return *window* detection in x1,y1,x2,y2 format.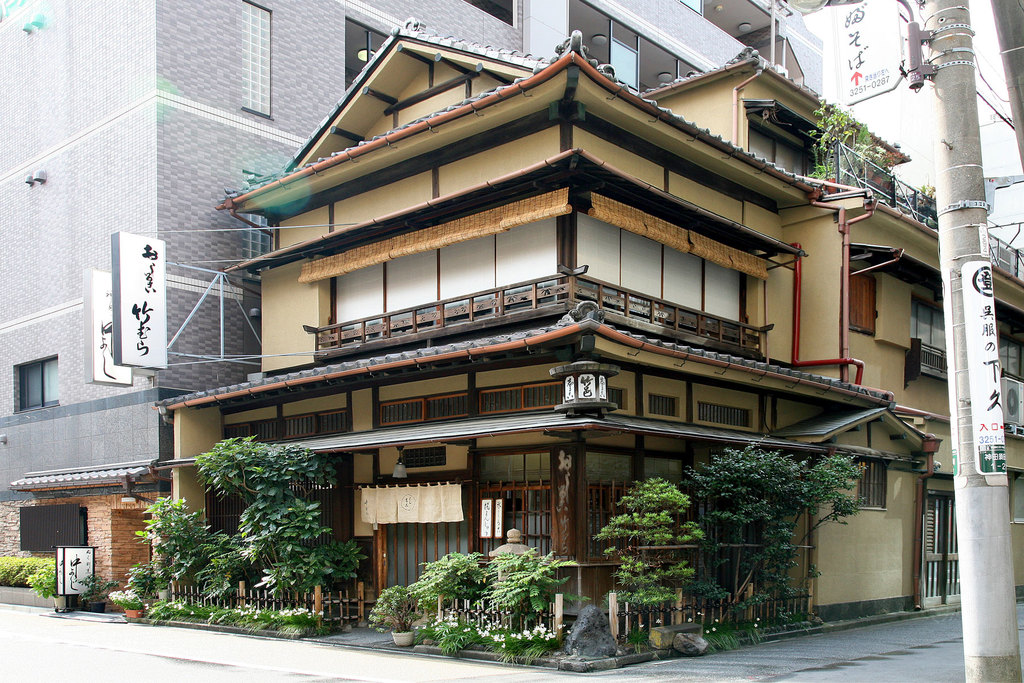
241,213,271,257.
